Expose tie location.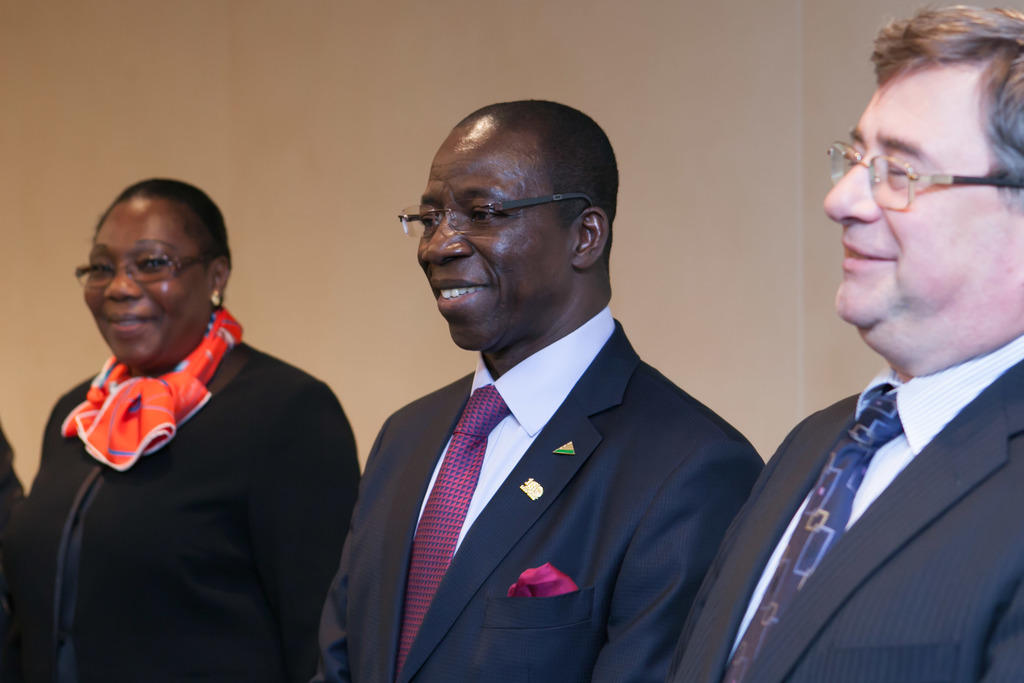
Exposed at 718:390:906:682.
